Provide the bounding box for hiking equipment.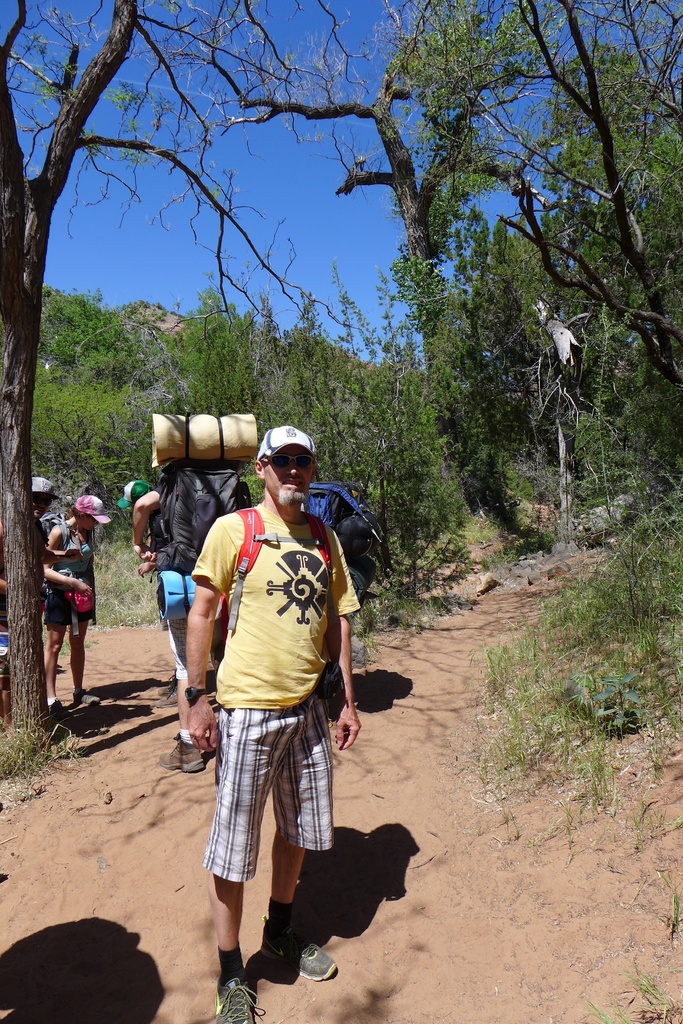
l=40, t=510, r=84, b=629.
